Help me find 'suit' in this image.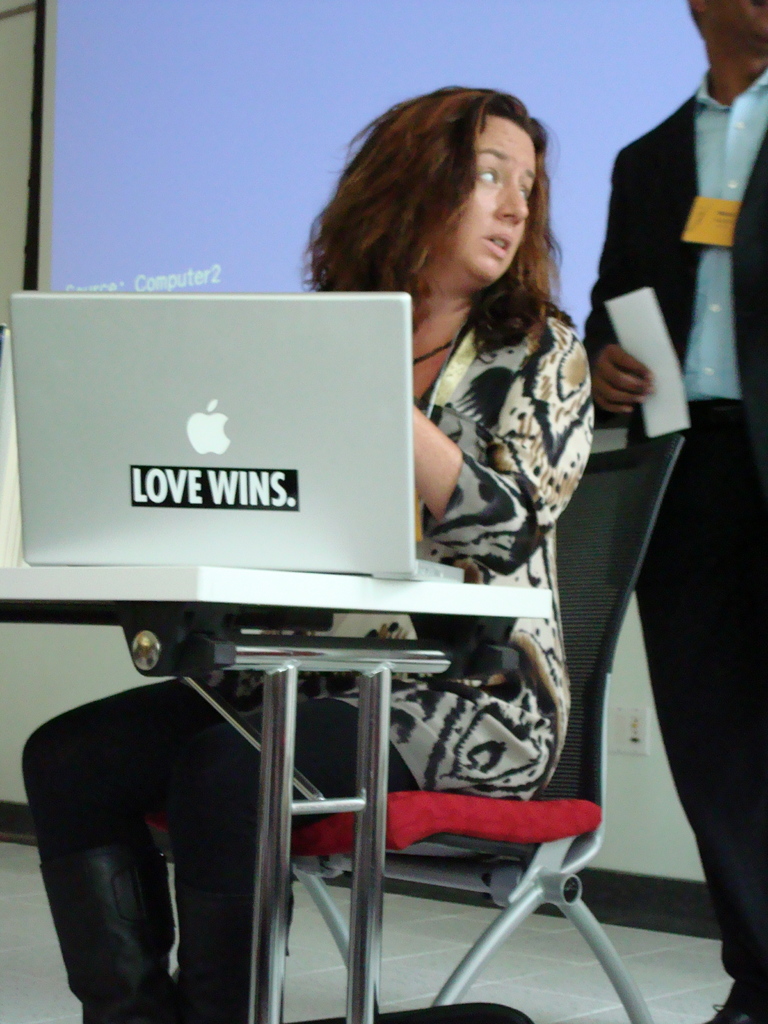
Found it: Rect(582, 72, 767, 1002).
